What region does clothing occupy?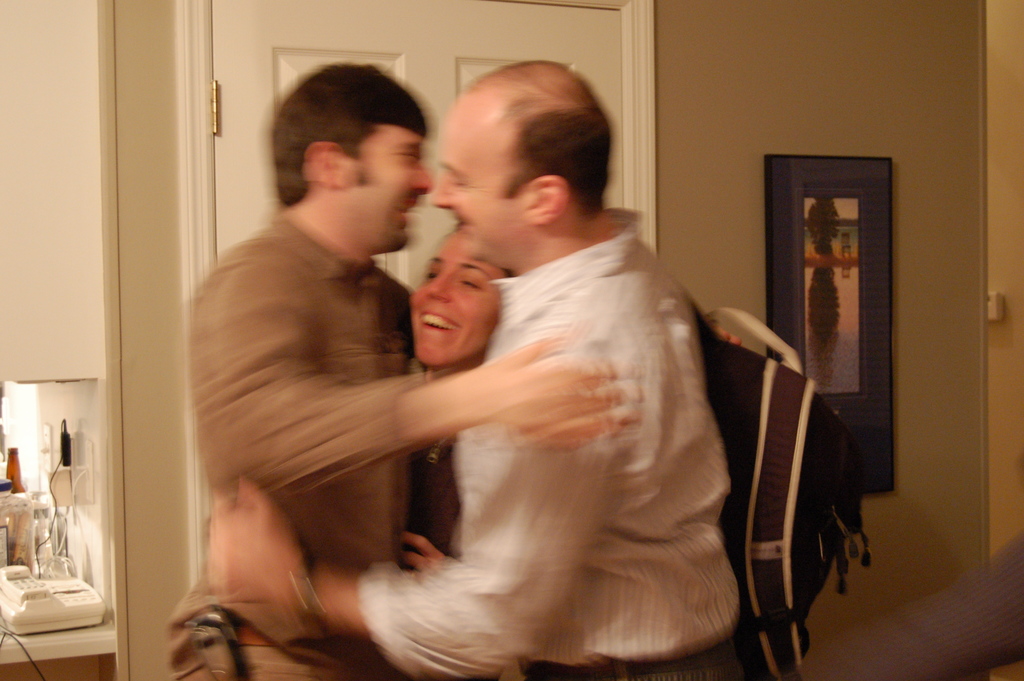
box(365, 169, 771, 677).
